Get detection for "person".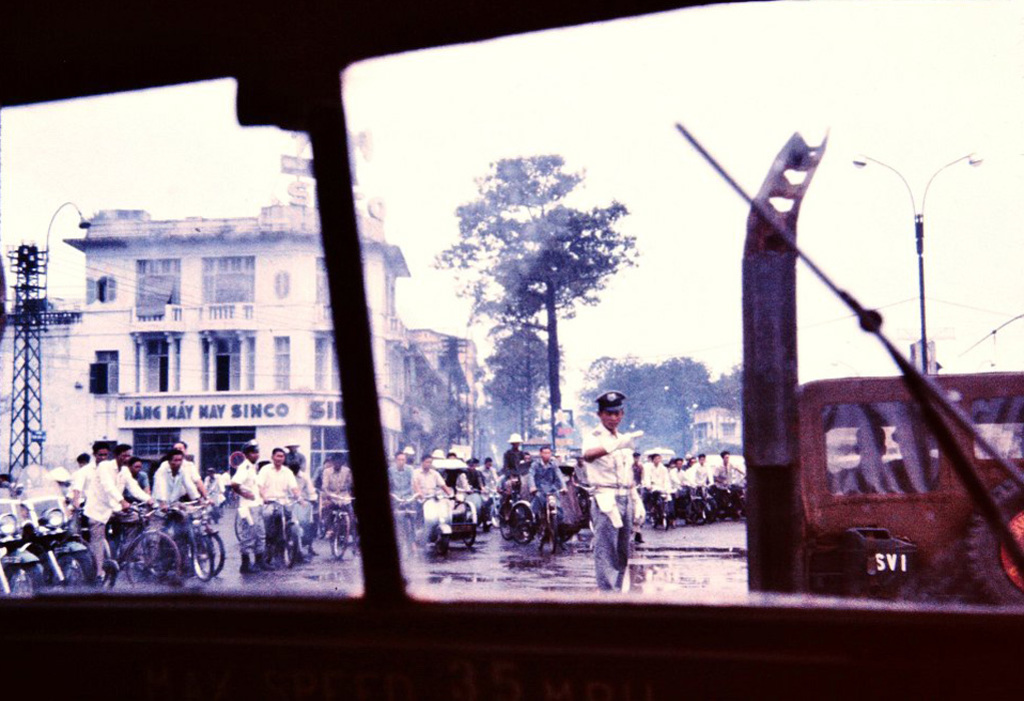
Detection: left=686, top=453, right=714, bottom=505.
